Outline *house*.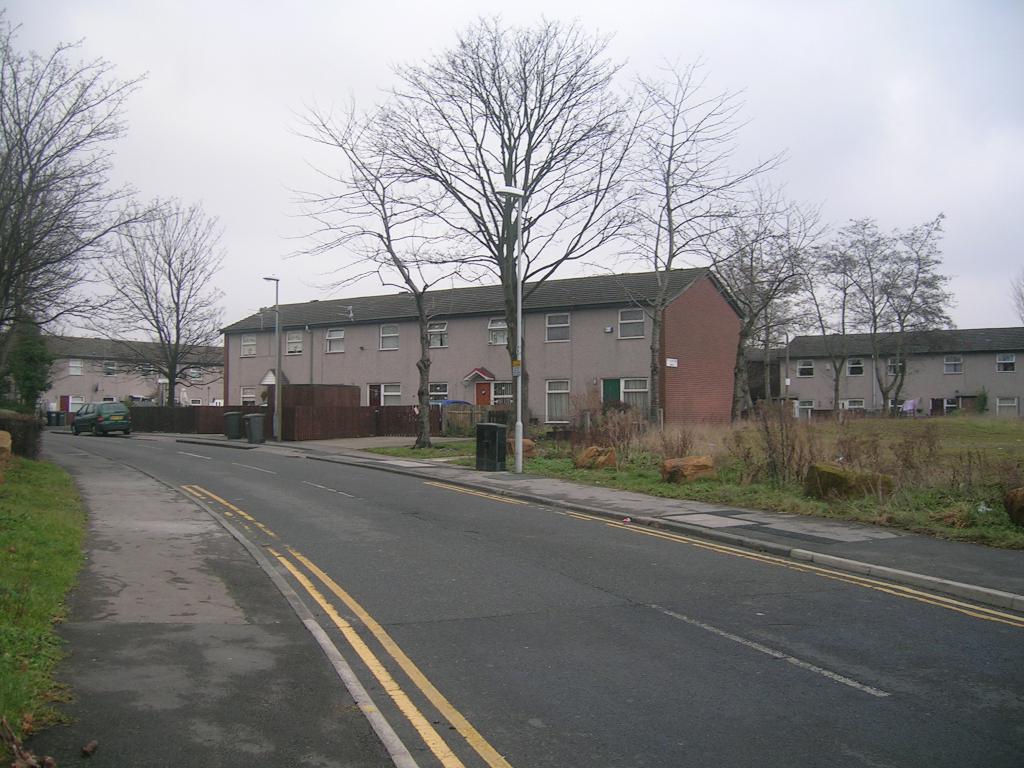
Outline: 15/339/228/425.
